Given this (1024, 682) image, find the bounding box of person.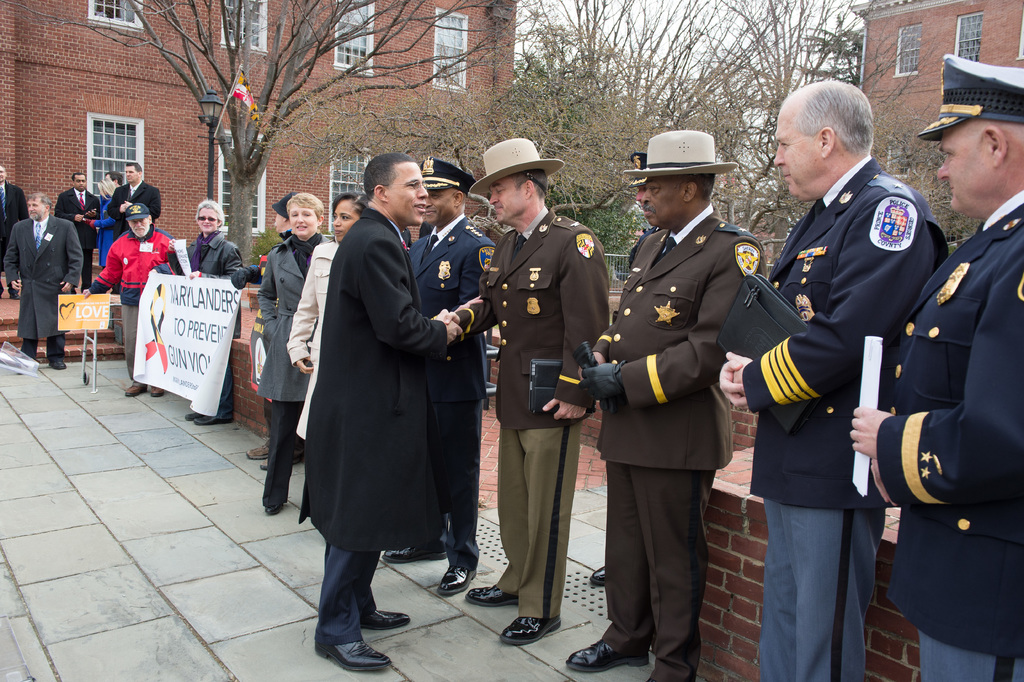
Rect(54, 172, 99, 288).
